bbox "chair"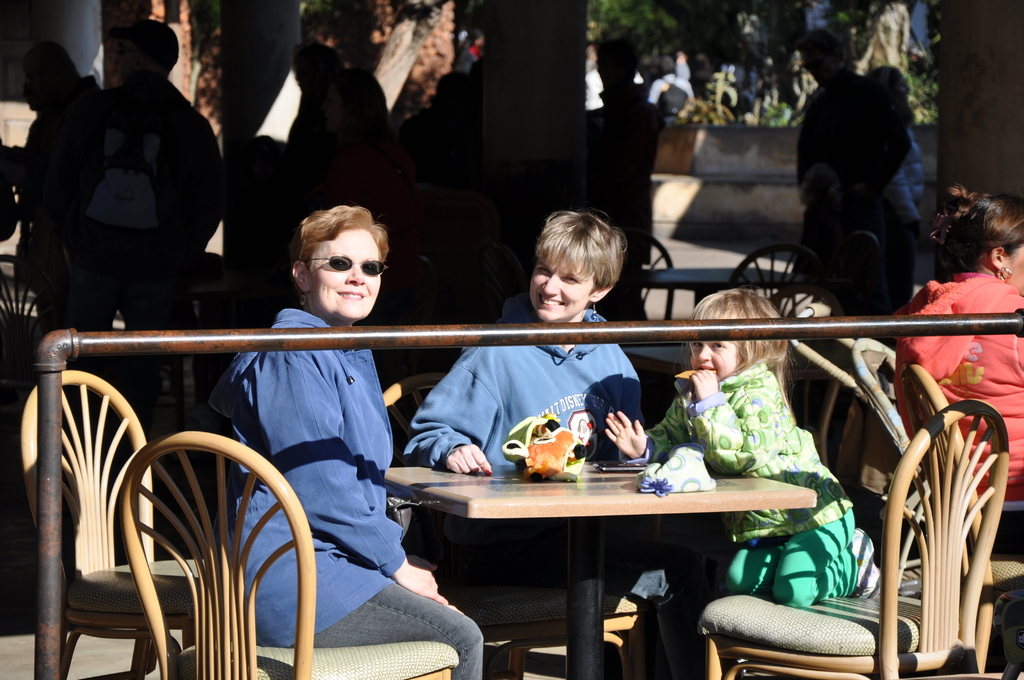
{"x1": 886, "y1": 366, "x2": 1014, "y2": 617}
